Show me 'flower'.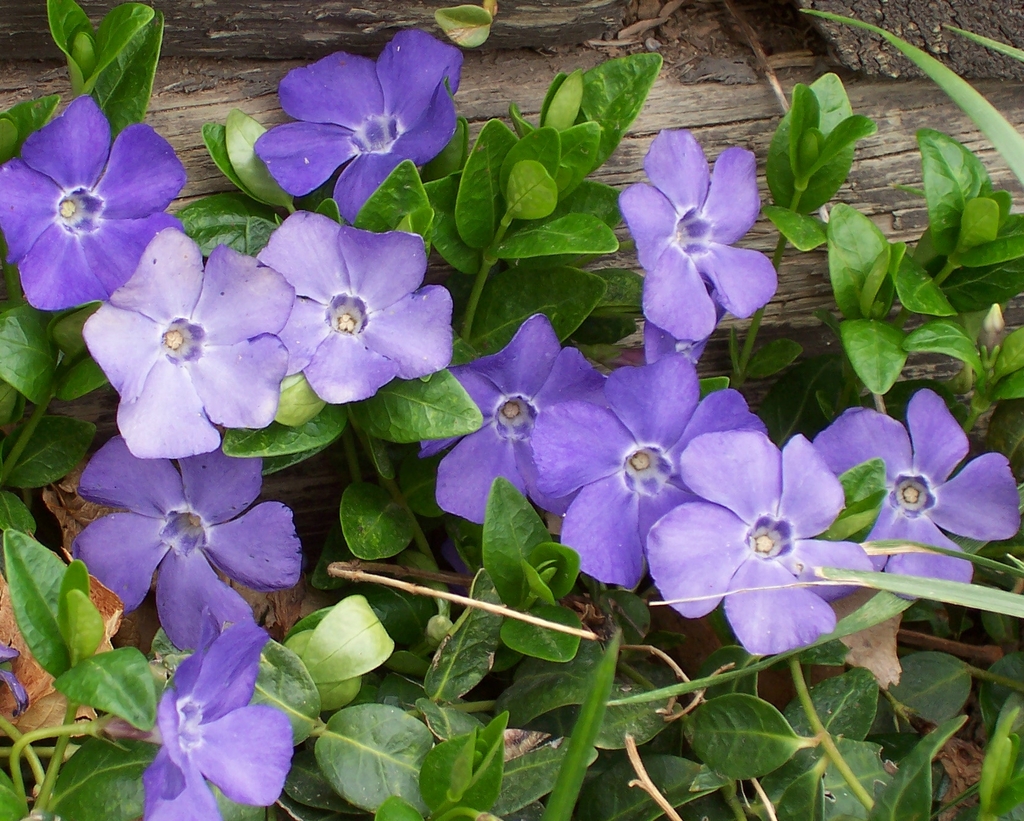
'flower' is here: {"x1": 0, "y1": 97, "x2": 184, "y2": 307}.
